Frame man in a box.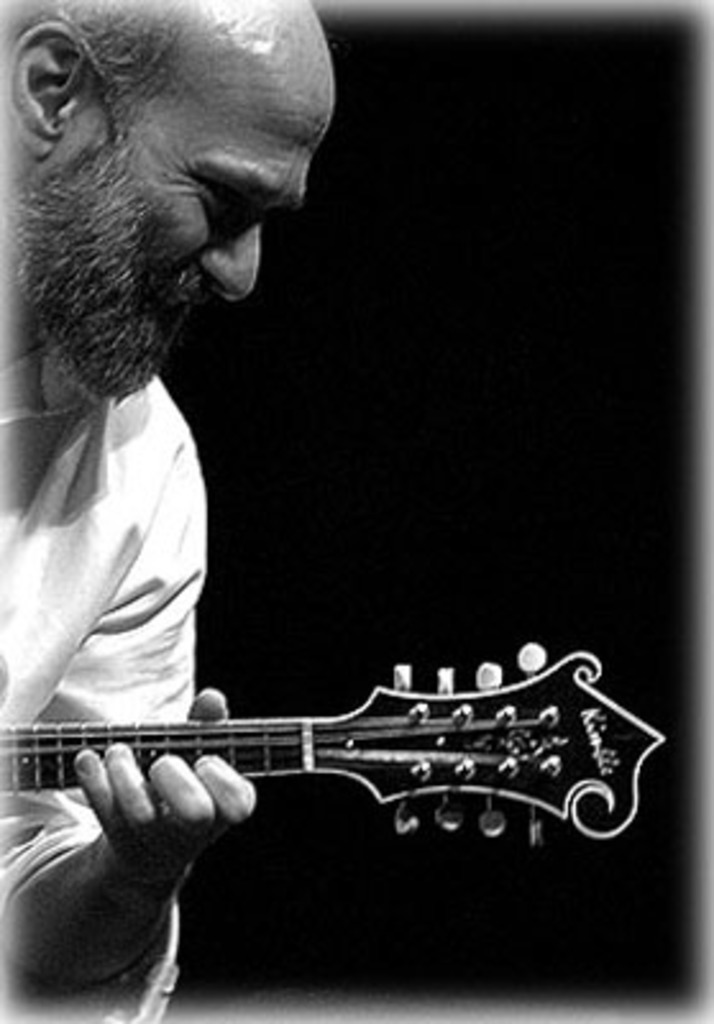
x1=0 y1=0 x2=348 y2=1021.
